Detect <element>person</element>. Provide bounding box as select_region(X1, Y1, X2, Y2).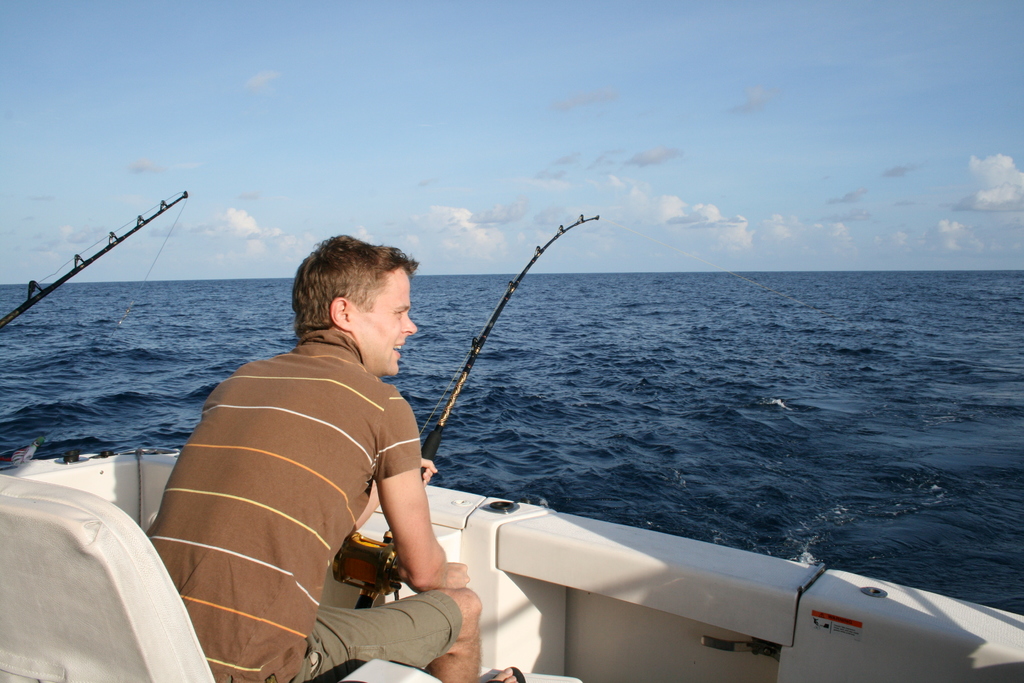
select_region(161, 221, 566, 630).
